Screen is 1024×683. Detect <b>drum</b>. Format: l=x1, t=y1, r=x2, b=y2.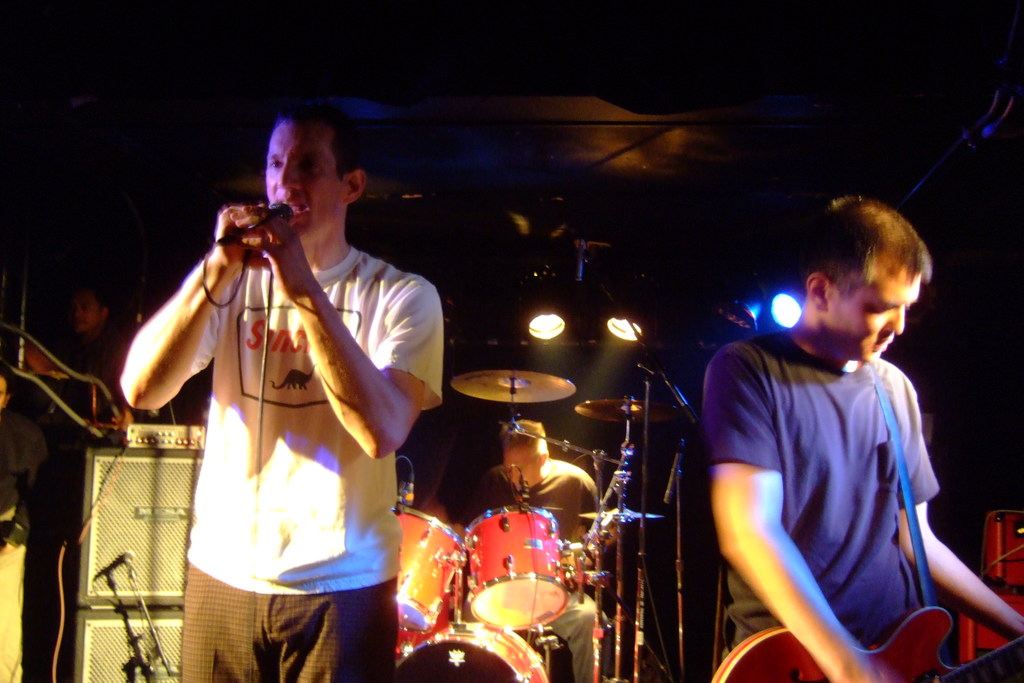
l=394, t=580, r=454, b=662.
